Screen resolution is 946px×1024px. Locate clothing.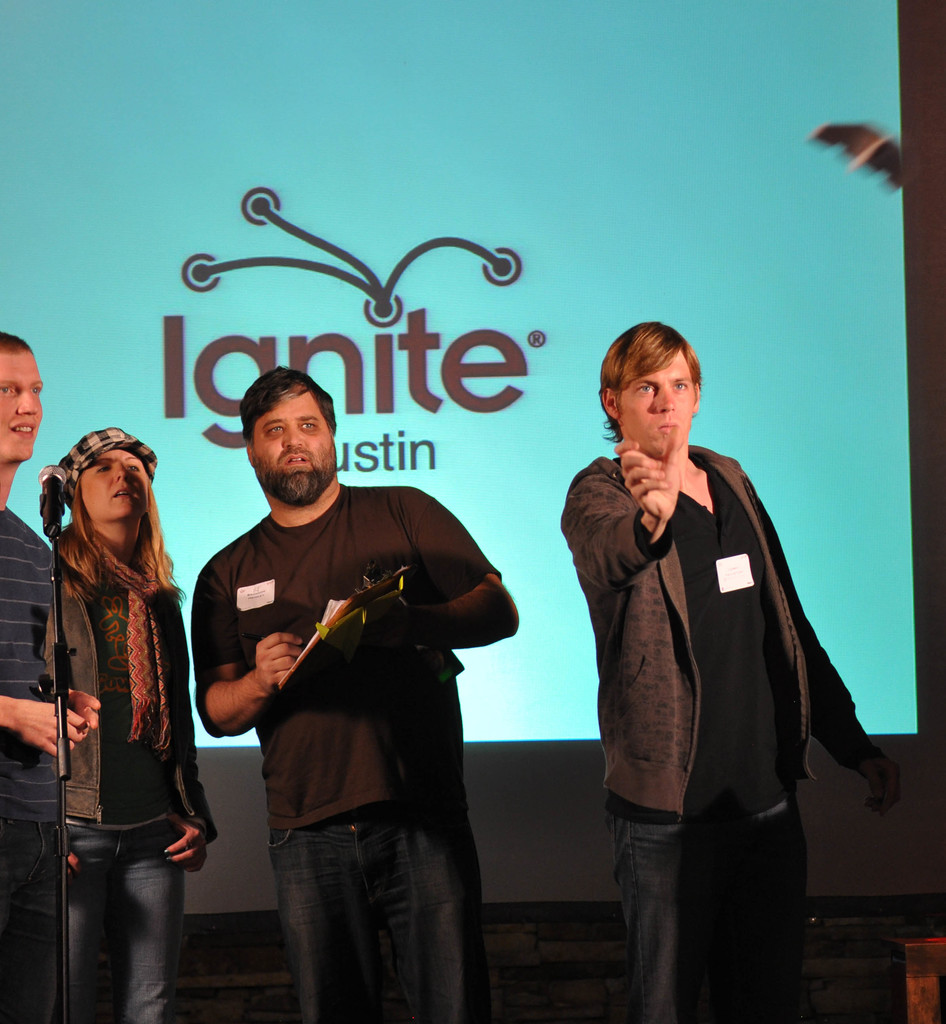
[left=561, top=449, right=869, bottom=1023].
